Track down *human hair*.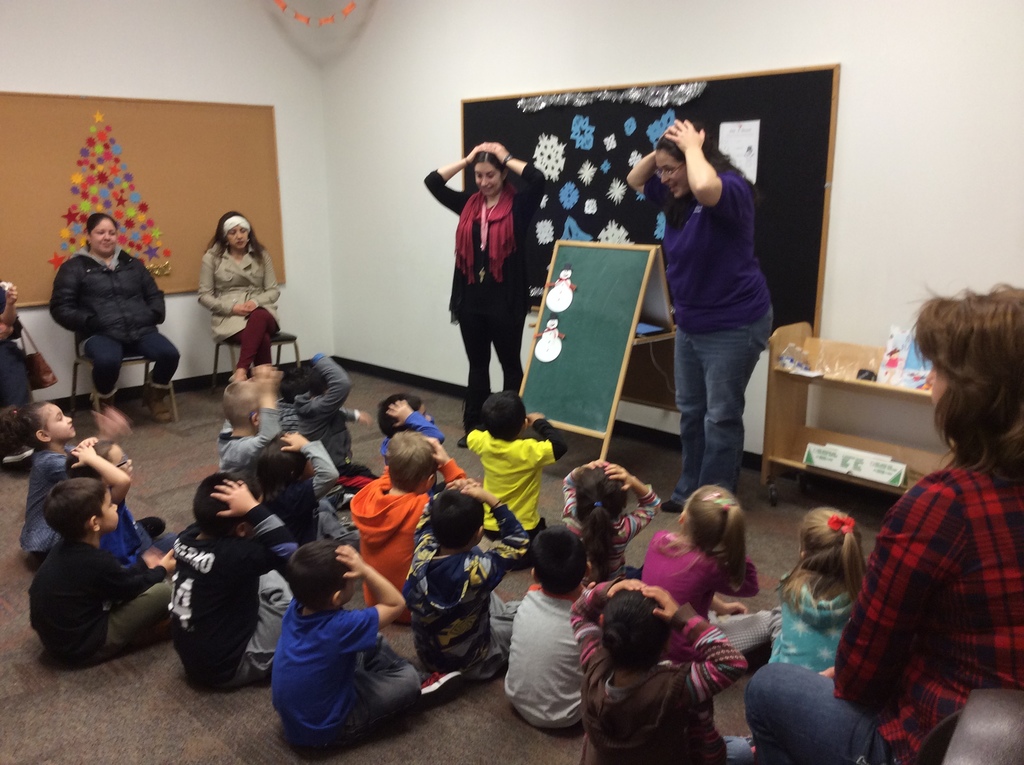
Tracked to box=[41, 476, 108, 534].
